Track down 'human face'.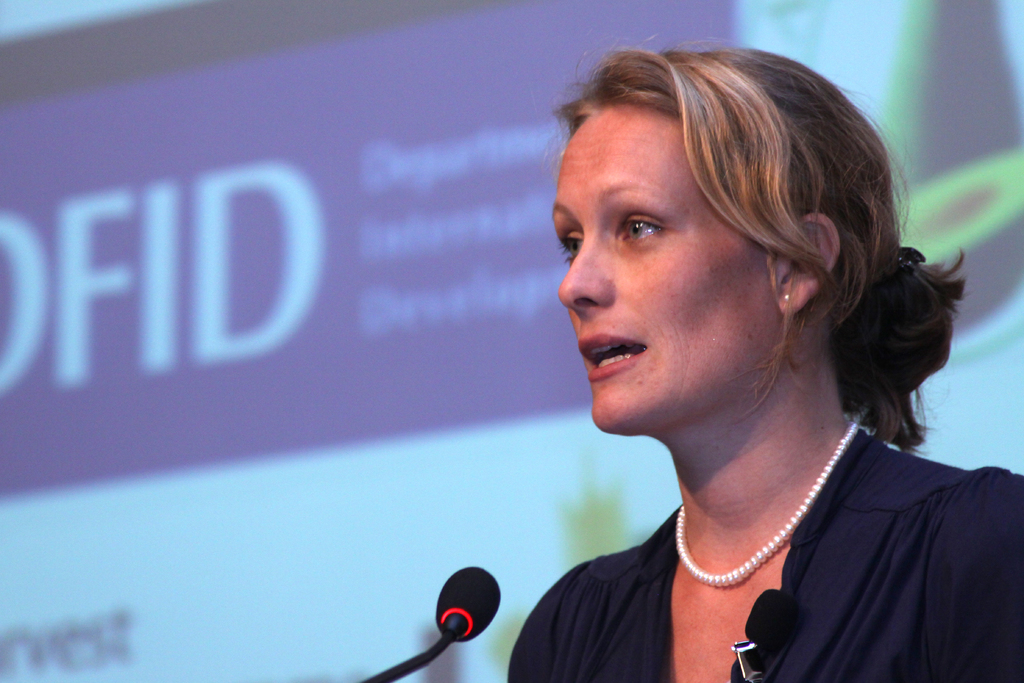
Tracked to bbox=[547, 101, 782, 436].
